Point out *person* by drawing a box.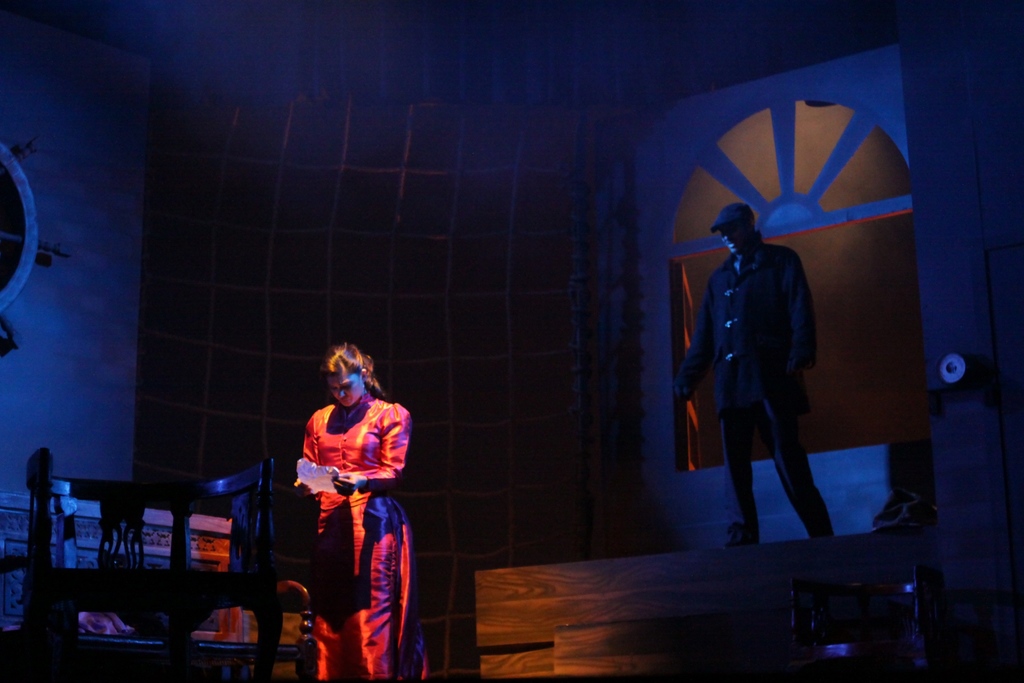
696 184 838 570.
